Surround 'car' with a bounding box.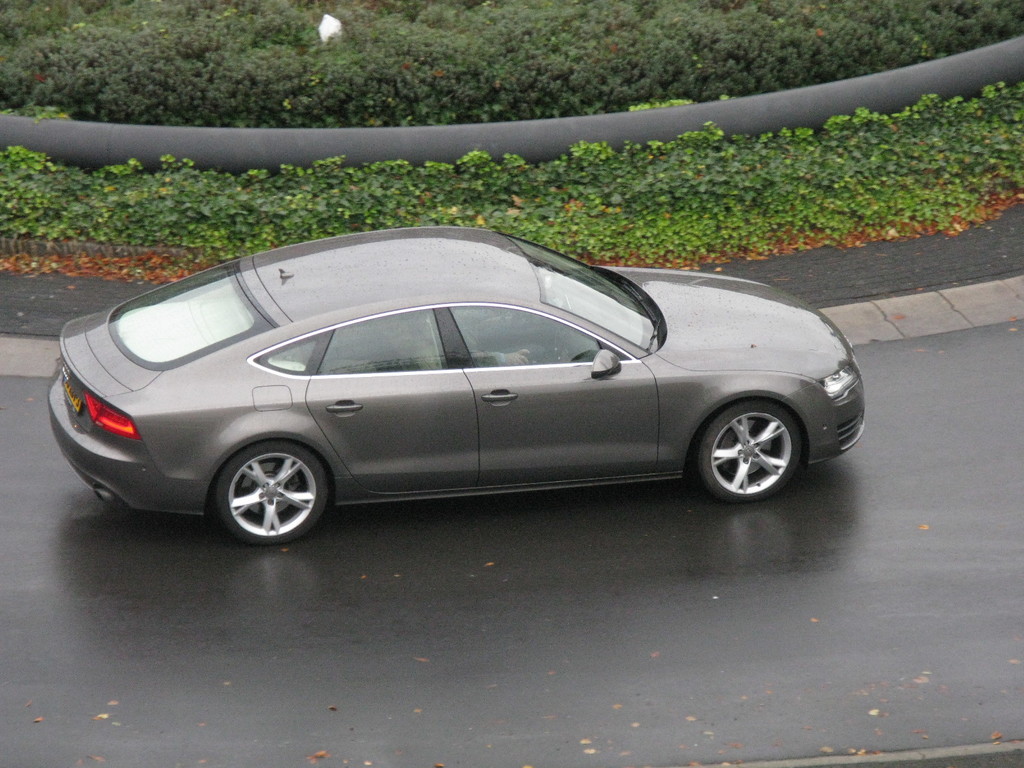
Rect(45, 227, 864, 548).
